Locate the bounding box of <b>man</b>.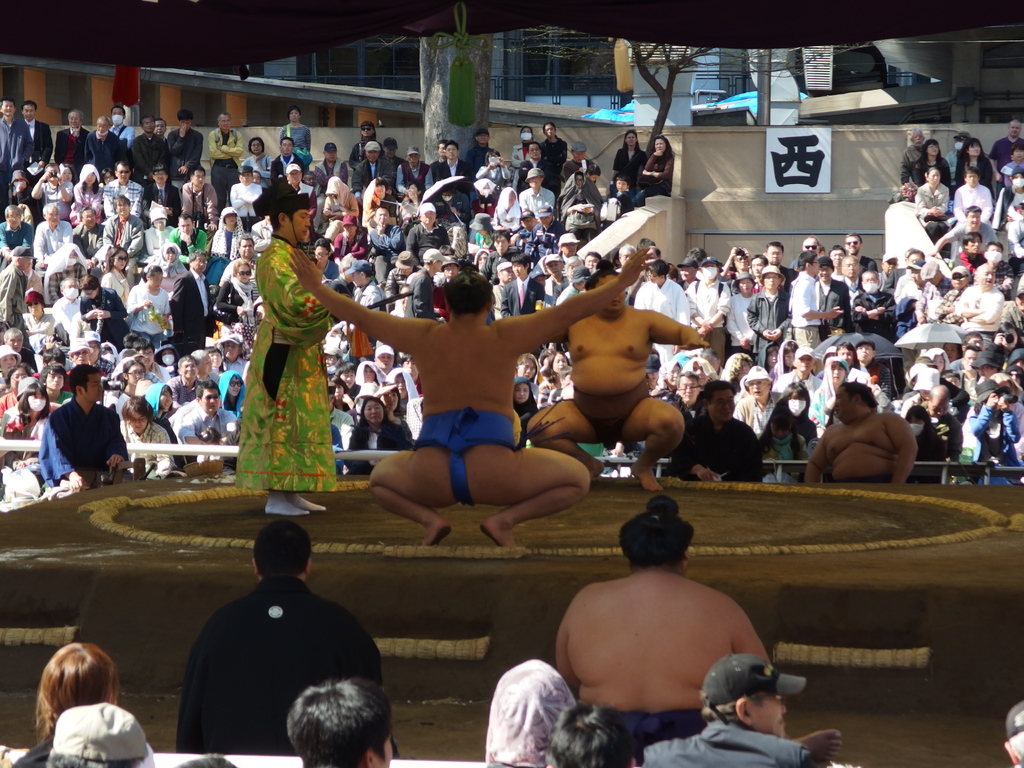
Bounding box: <box>102,161,141,220</box>.
